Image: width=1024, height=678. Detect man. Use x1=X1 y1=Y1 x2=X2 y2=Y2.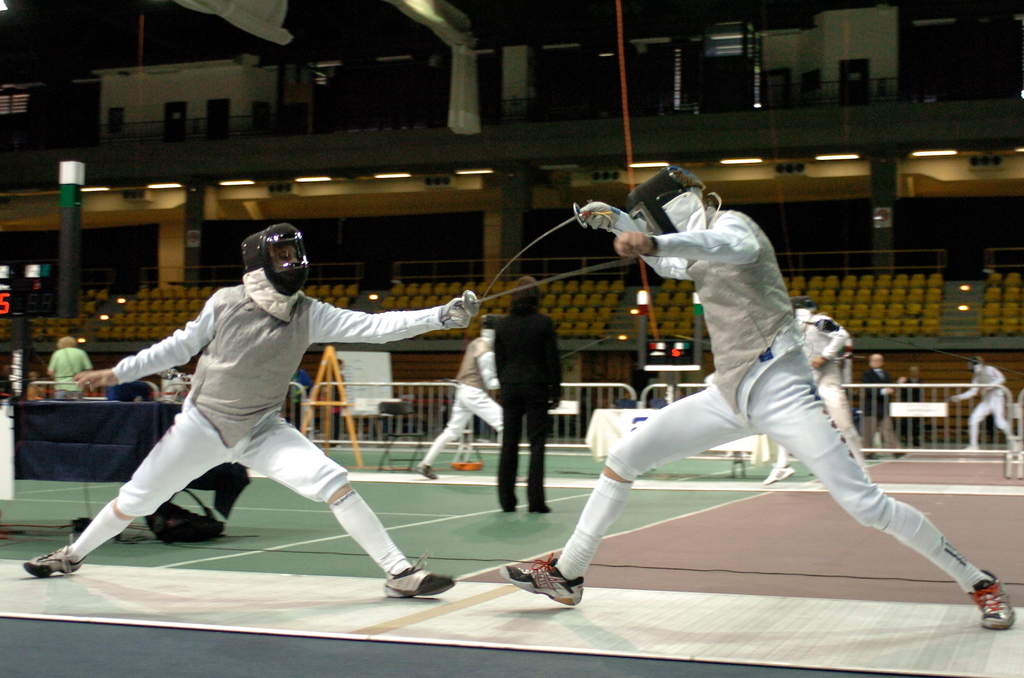
x1=764 y1=295 x2=876 y2=491.
